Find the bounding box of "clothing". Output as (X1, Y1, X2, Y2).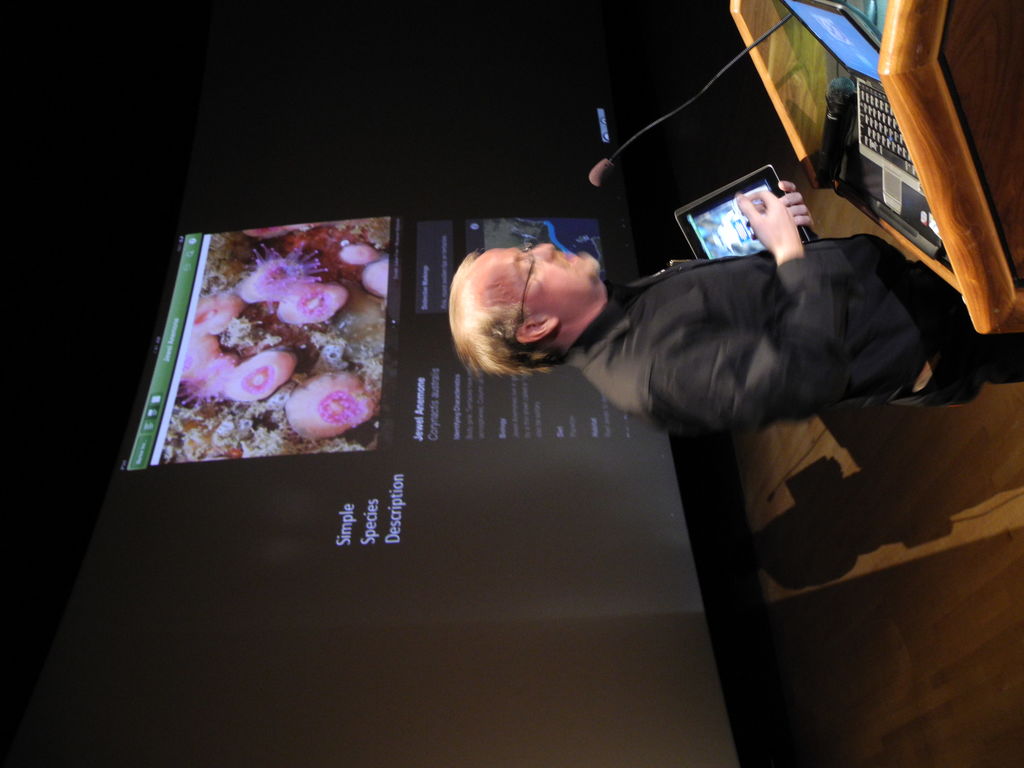
(509, 162, 980, 479).
